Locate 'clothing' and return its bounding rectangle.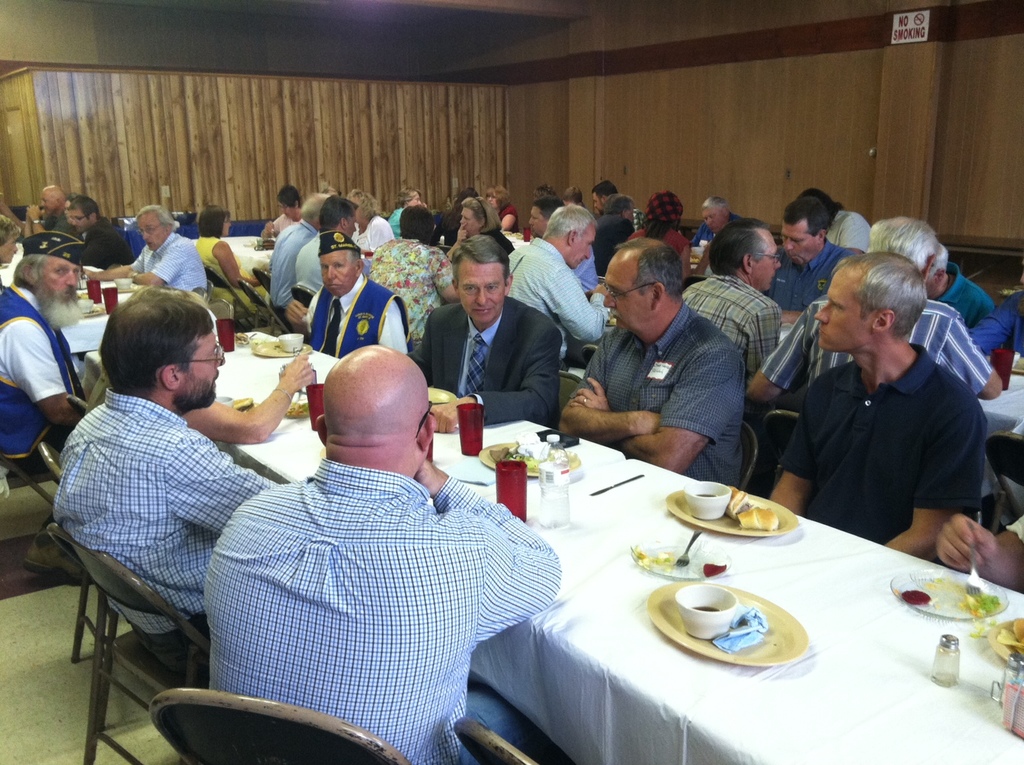
detection(941, 265, 977, 328).
